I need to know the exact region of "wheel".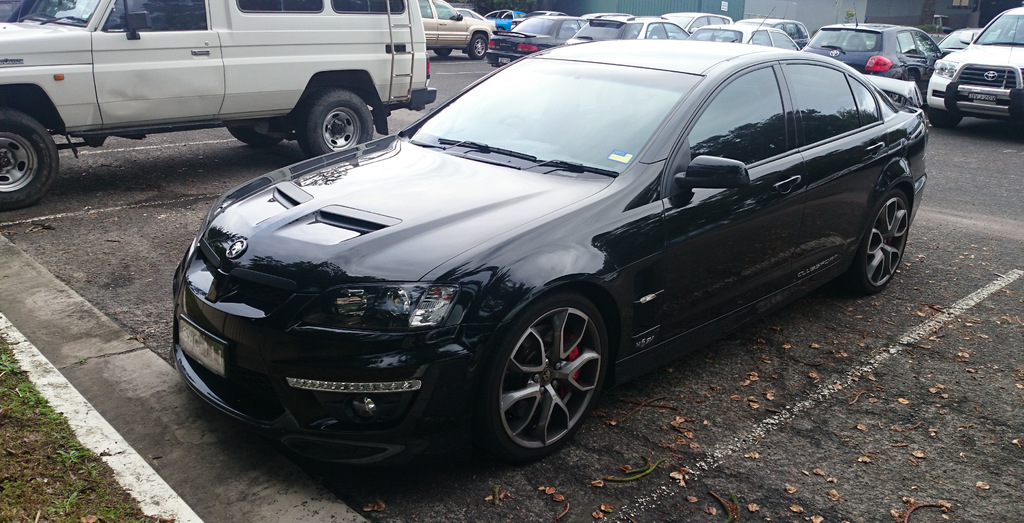
Region: bbox=[294, 84, 375, 157].
